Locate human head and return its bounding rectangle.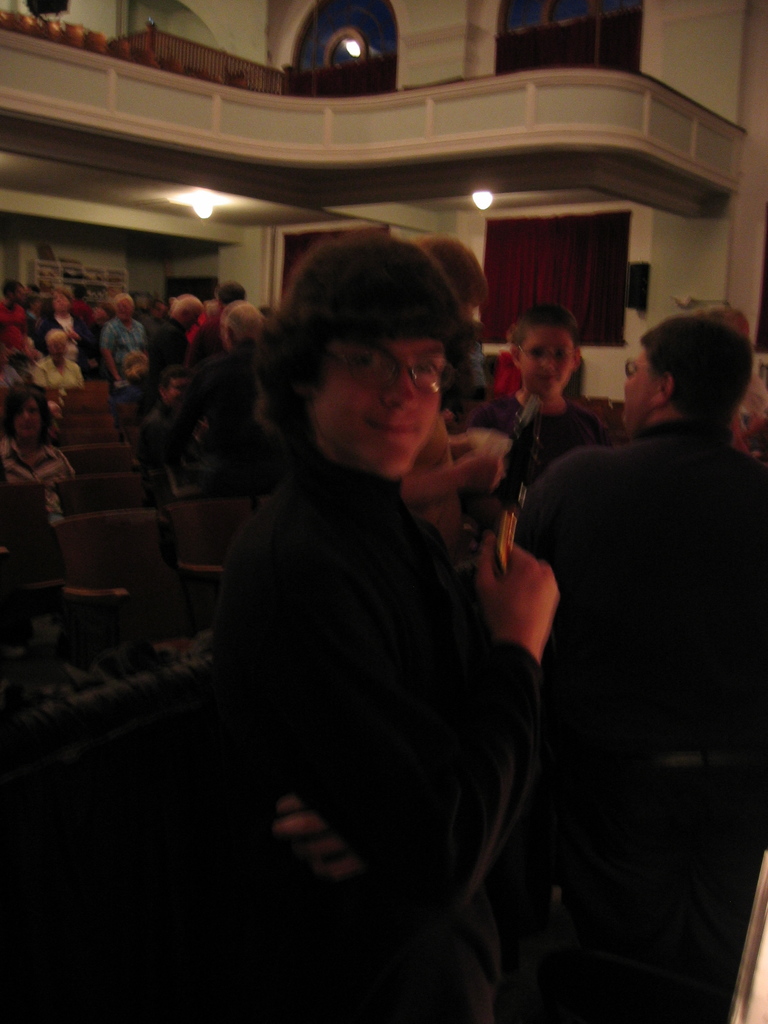
BBox(287, 218, 457, 480).
